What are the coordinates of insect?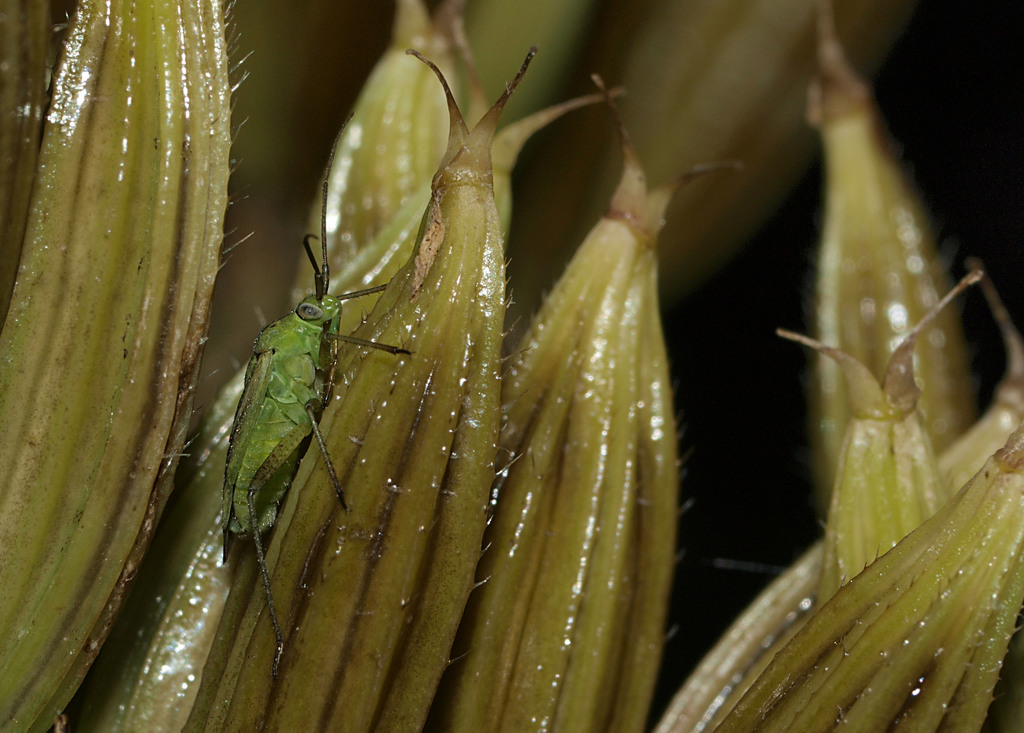
[left=213, top=106, right=416, bottom=686].
